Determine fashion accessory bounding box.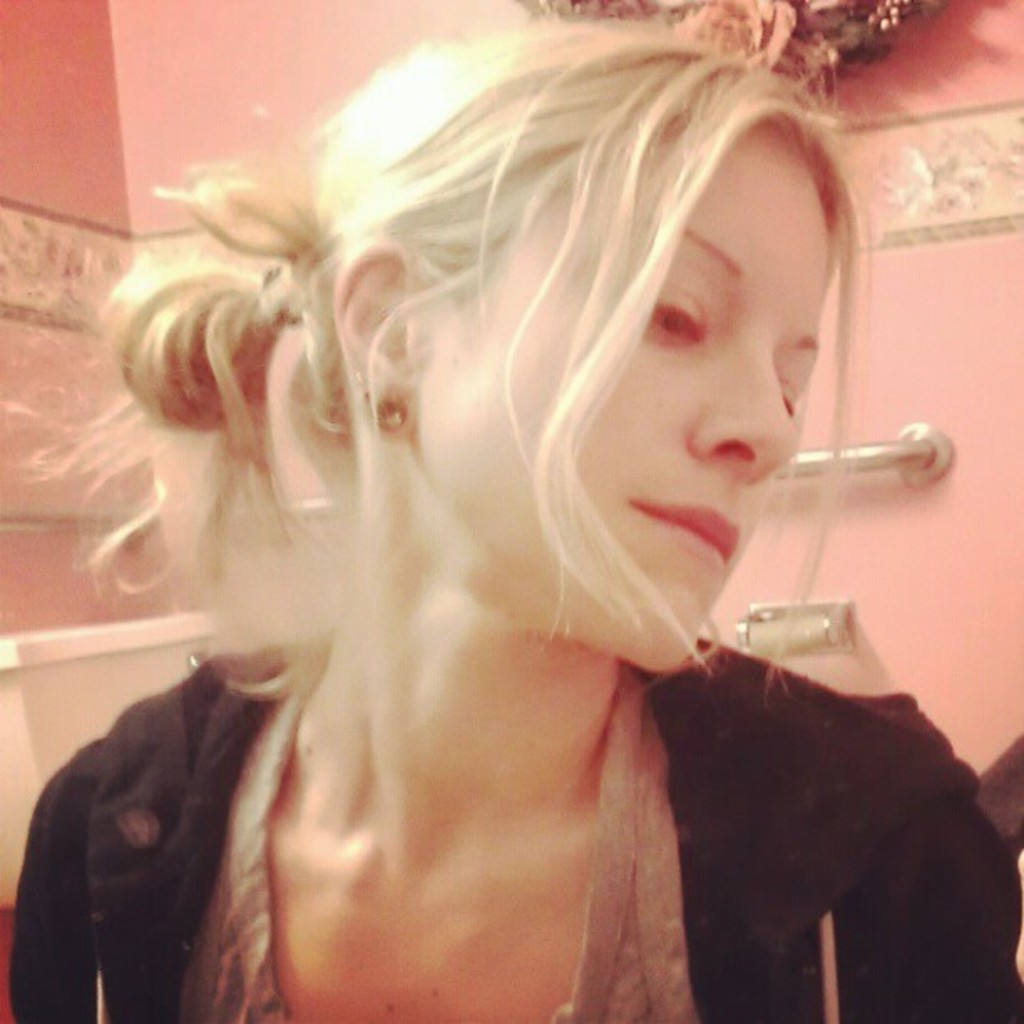
Determined: {"left": 371, "top": 392, "right": 407, "bottom": 432}.
